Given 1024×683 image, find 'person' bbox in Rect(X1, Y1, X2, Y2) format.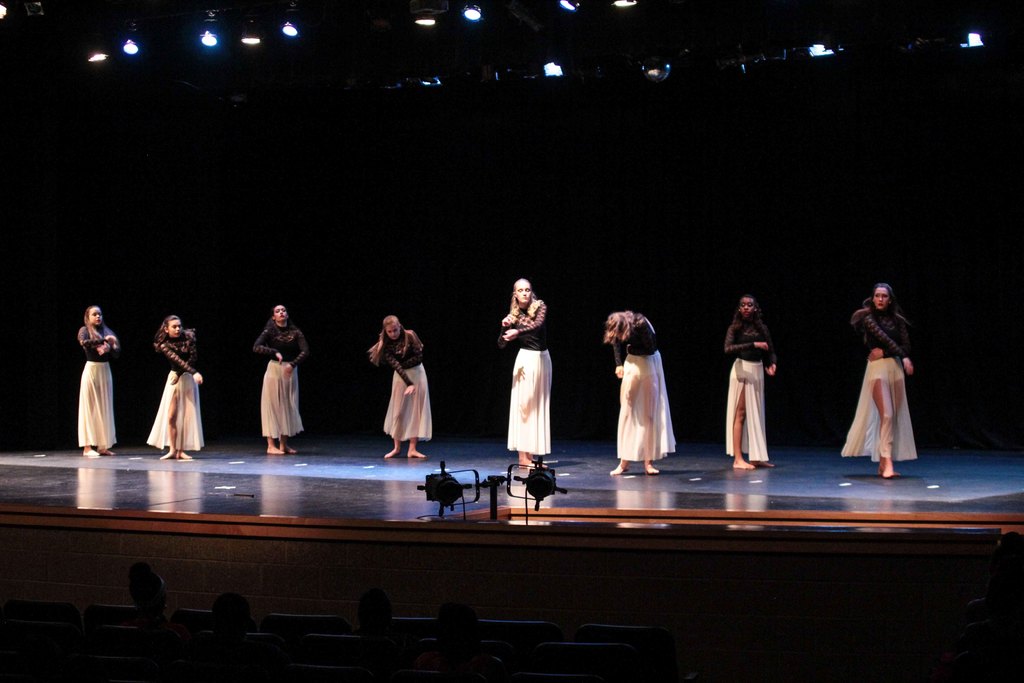
Rect(490, 281, 550, 466).
